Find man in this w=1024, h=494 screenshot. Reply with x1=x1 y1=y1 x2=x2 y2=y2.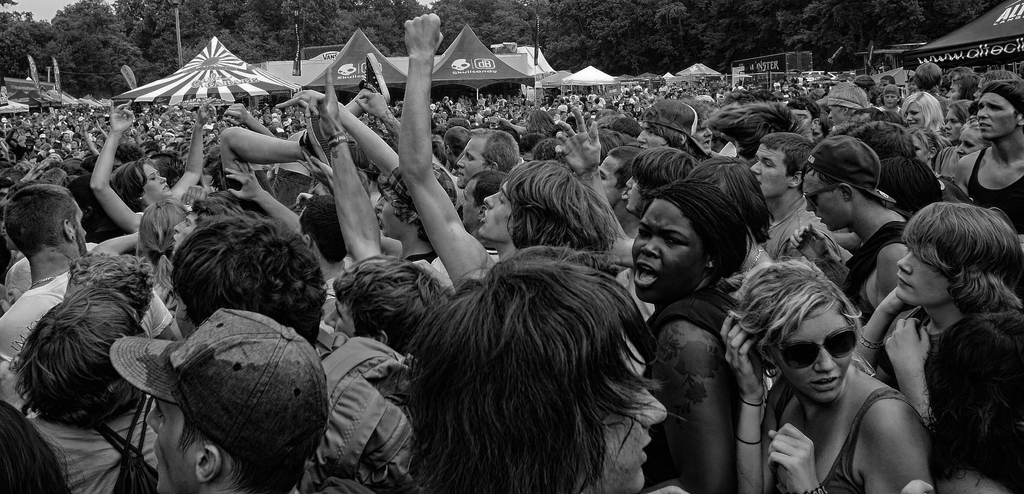
x1=458 y1=127 x2=525 y2=190.
